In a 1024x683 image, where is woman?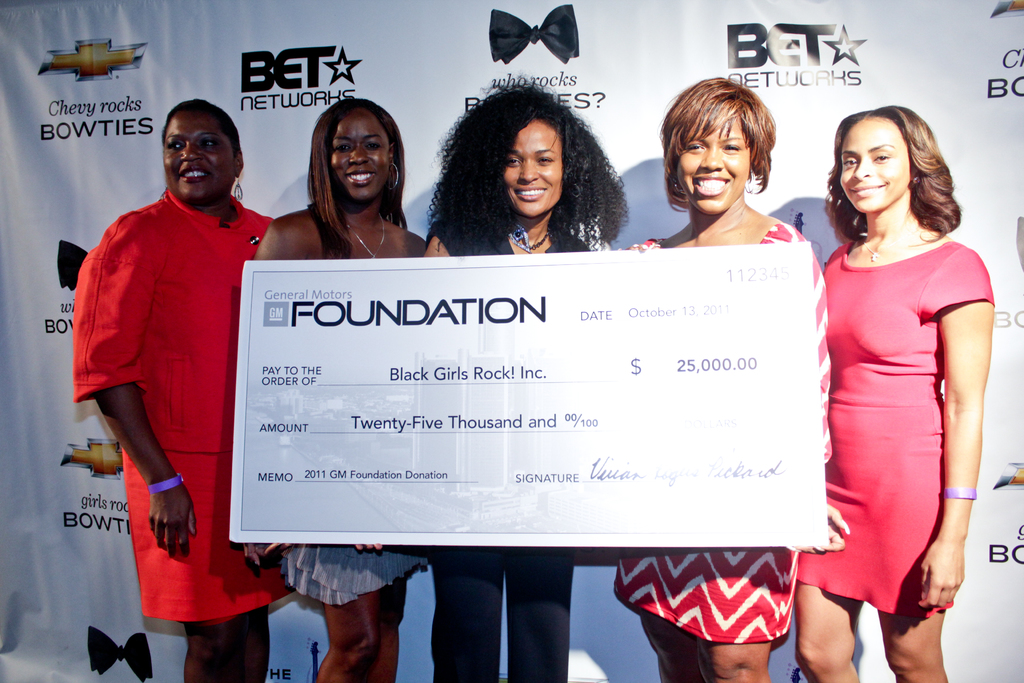
{"left": 611, "top": 76, "right": 850, "bottom": 682}.
